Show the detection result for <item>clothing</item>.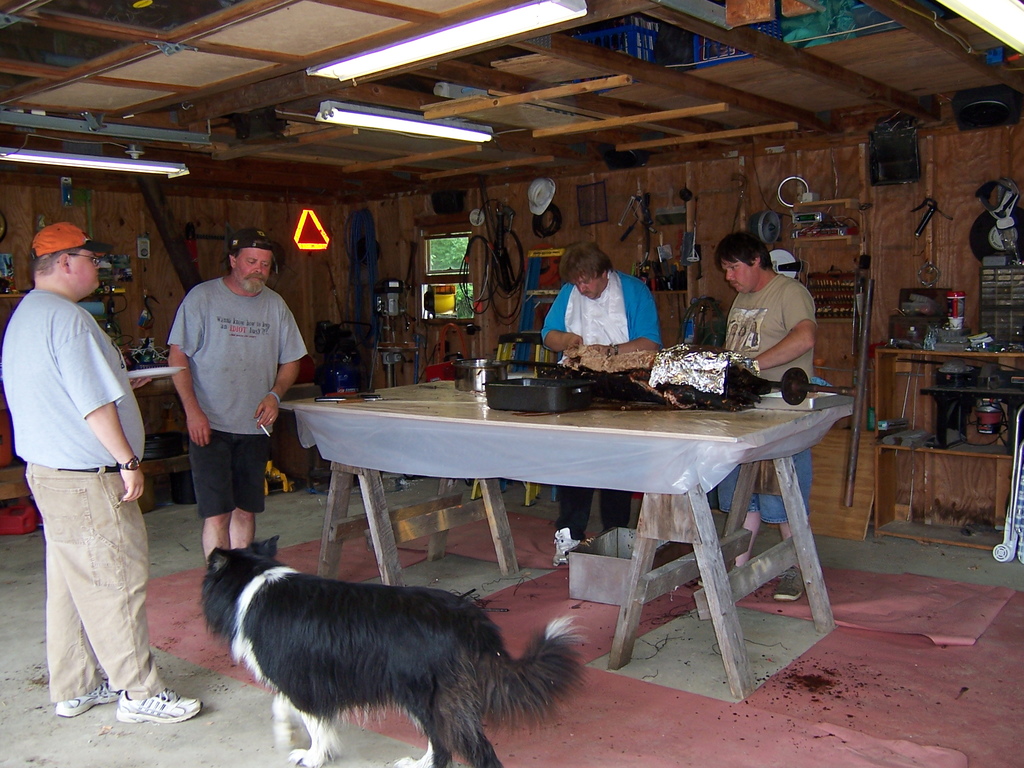
Rect(164, 274, 311, 539).
